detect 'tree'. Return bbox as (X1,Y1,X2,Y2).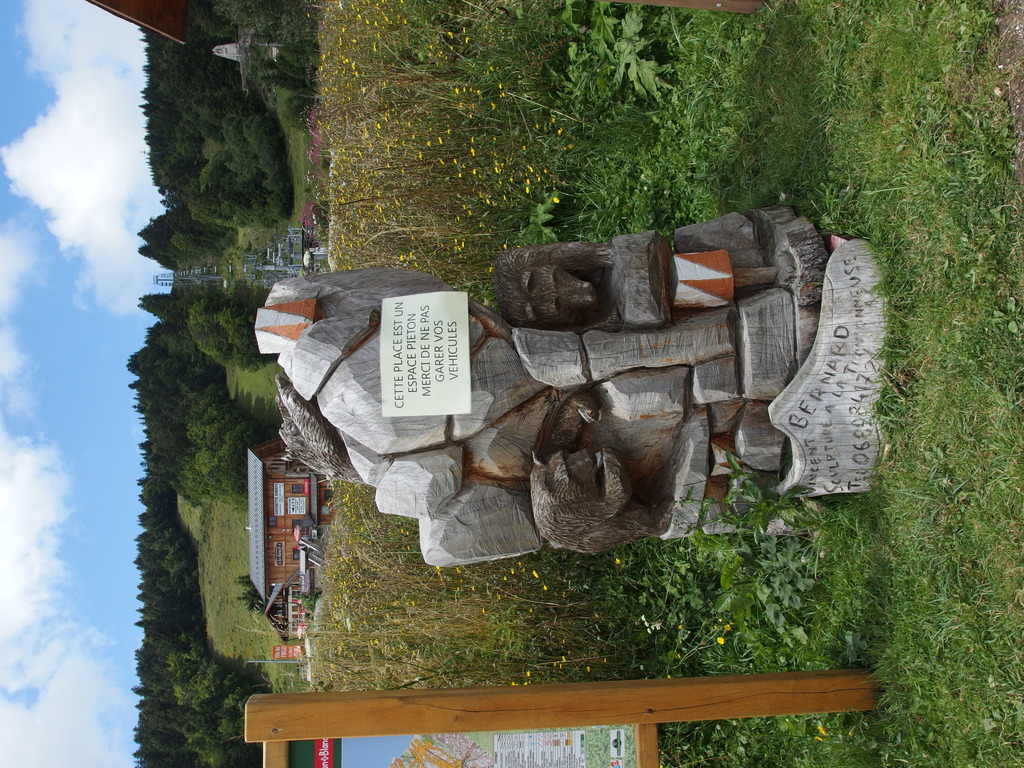
(195,282,283,376).
